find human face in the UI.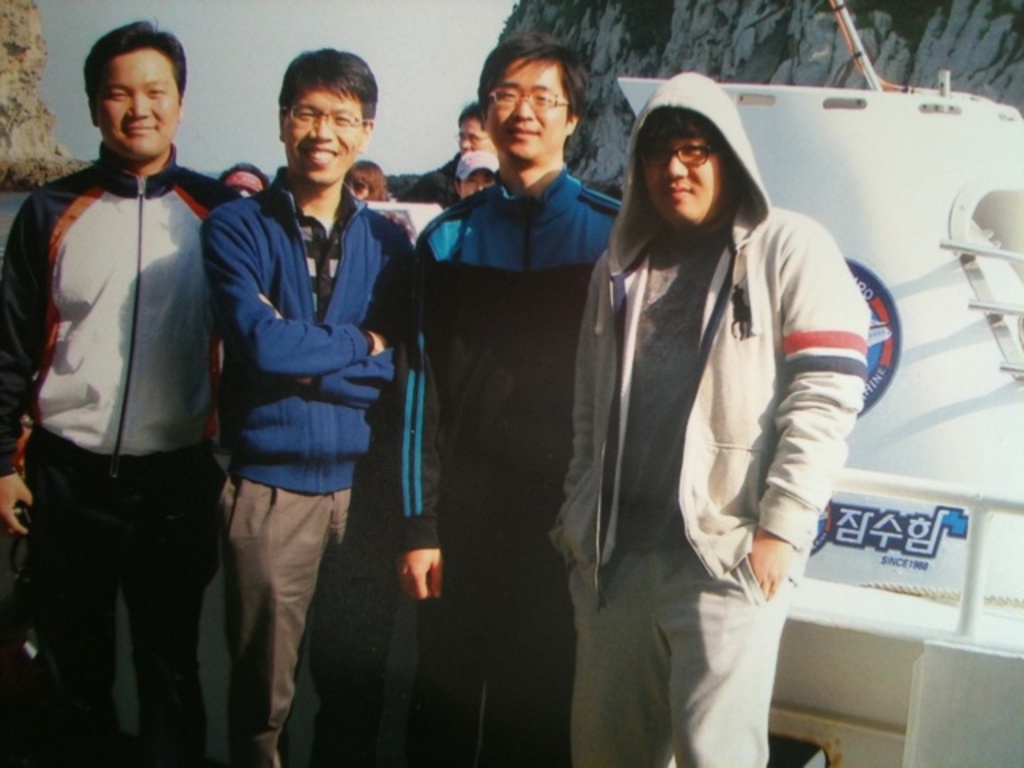
UI element at Rect(459, 122, 490, 152).
